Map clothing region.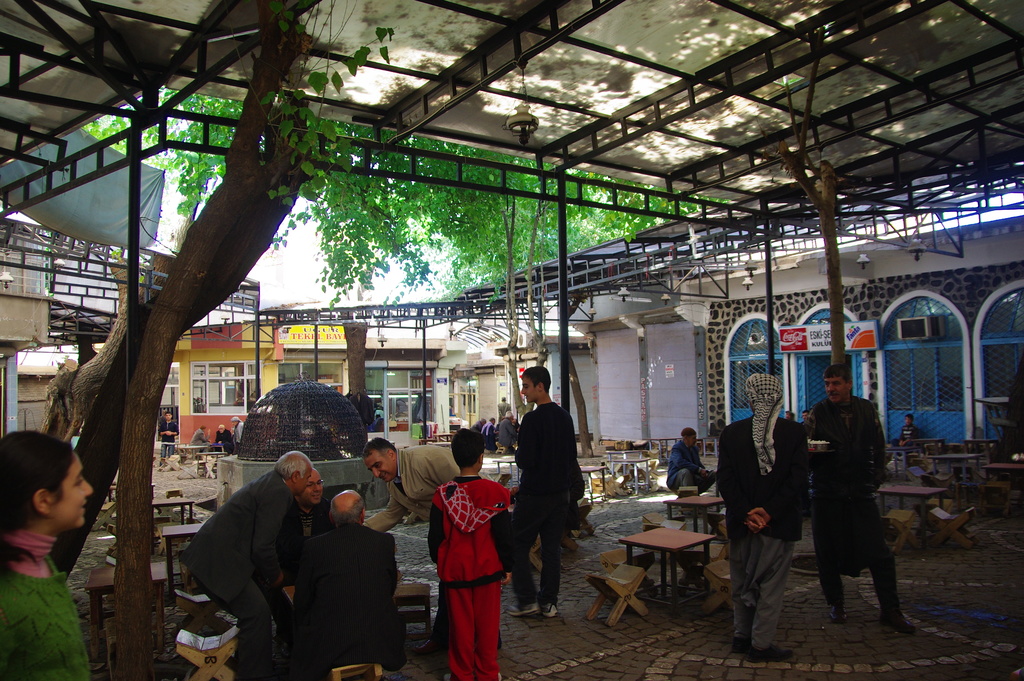
Mapped to <region>503, 405, 586, 607</region>.
